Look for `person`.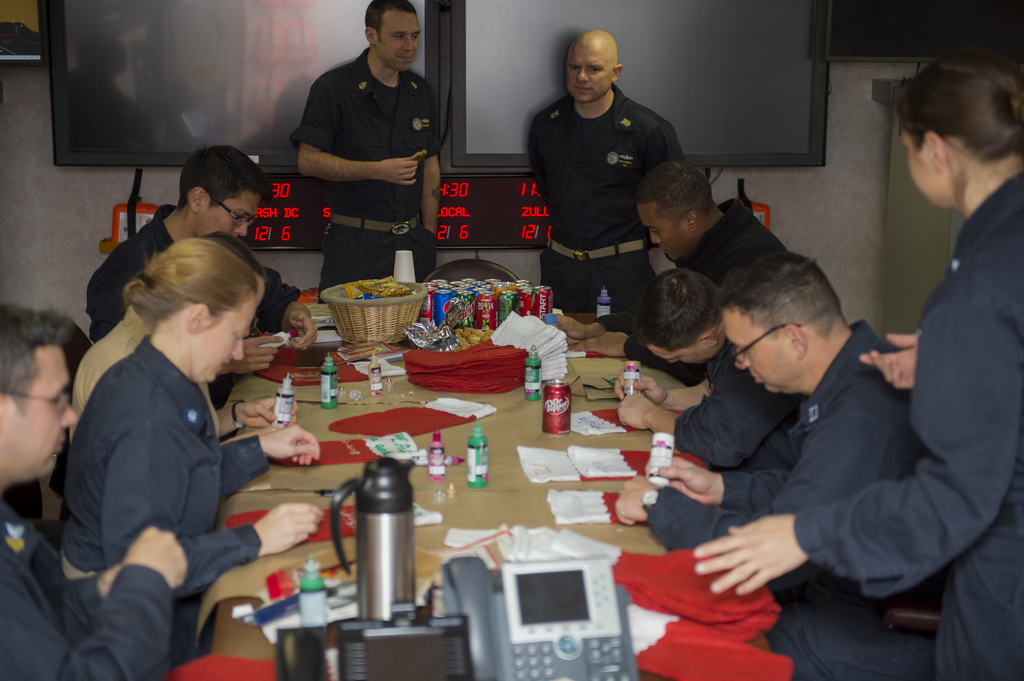
Found: 68:225:269:436.
